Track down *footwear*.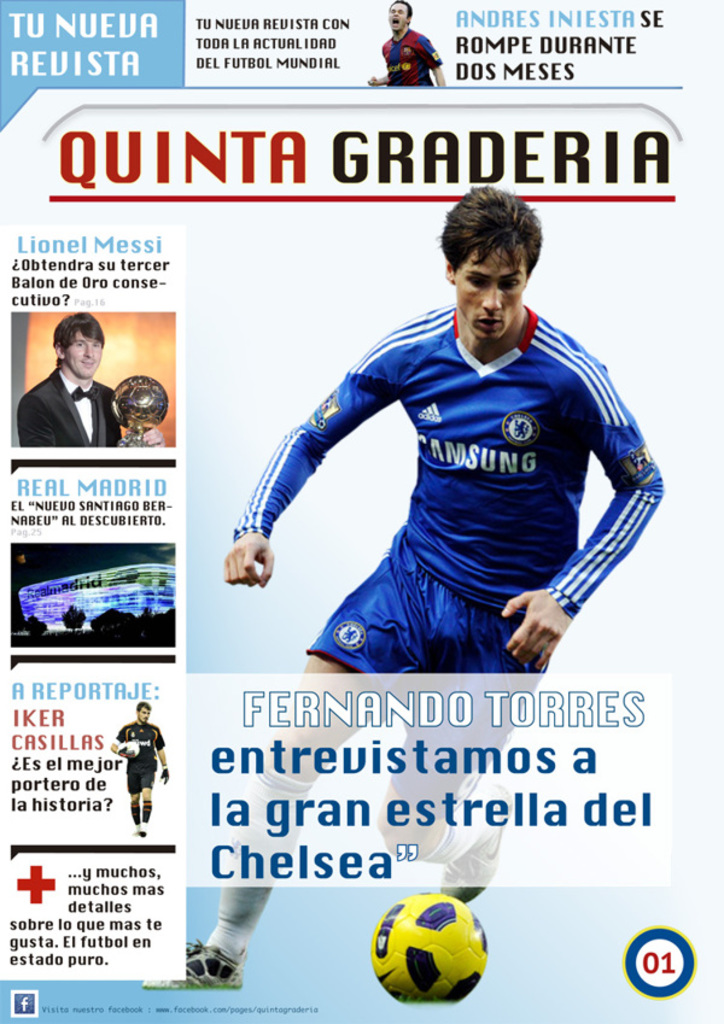
Tracked to (x1=136, y1=815, x2=151, y2=838).
